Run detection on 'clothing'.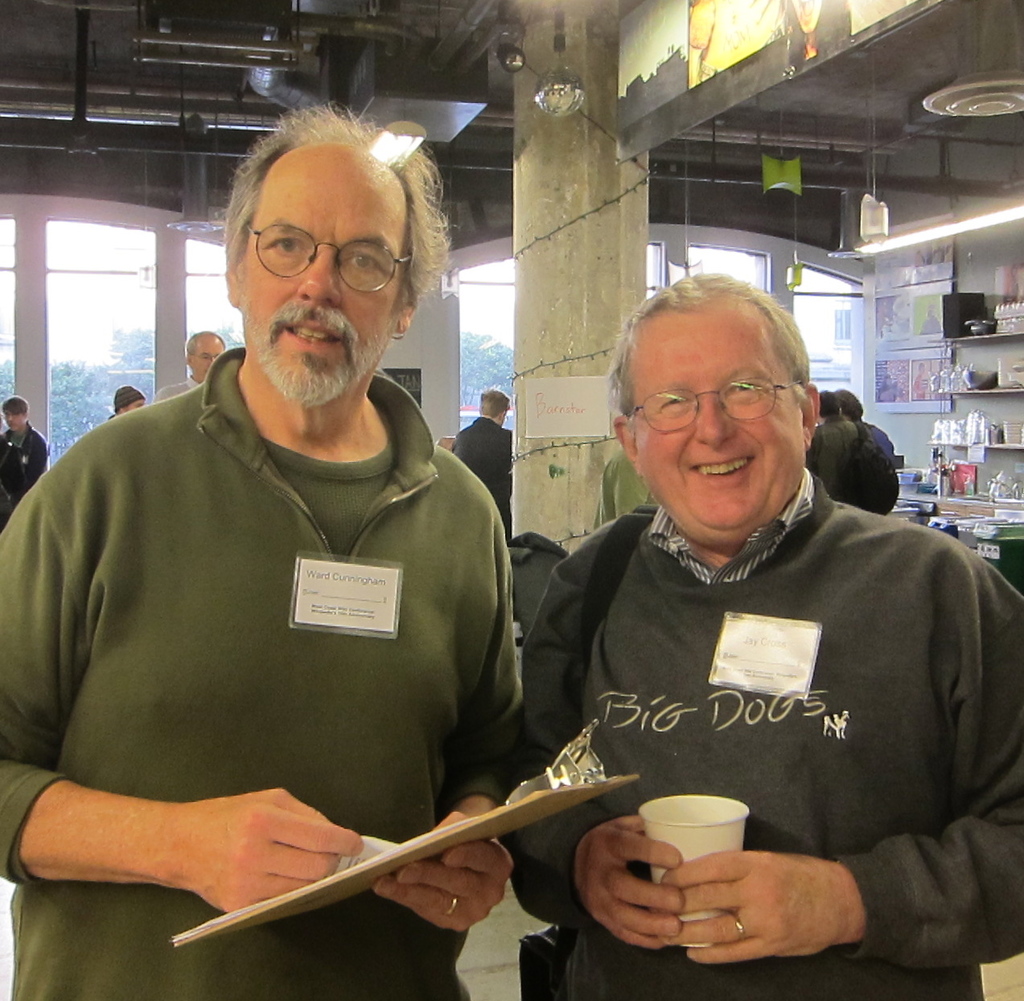
Result: rect(452, 416, 512, 540).
